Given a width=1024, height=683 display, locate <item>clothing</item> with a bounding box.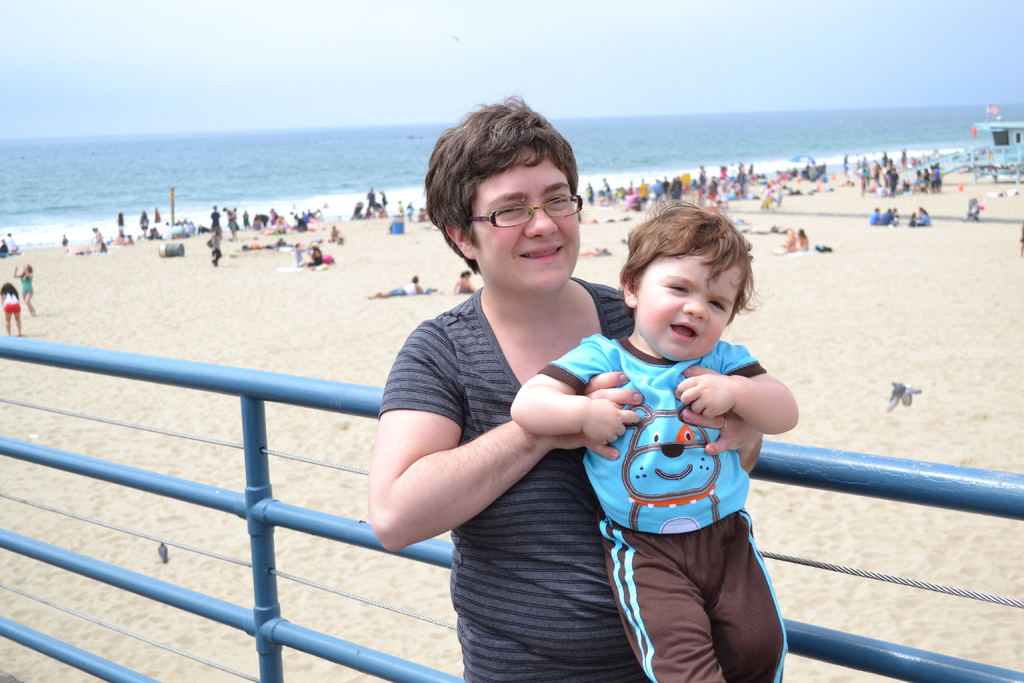
Located: [x1=371, y1=270, x2=650, y2=682].
